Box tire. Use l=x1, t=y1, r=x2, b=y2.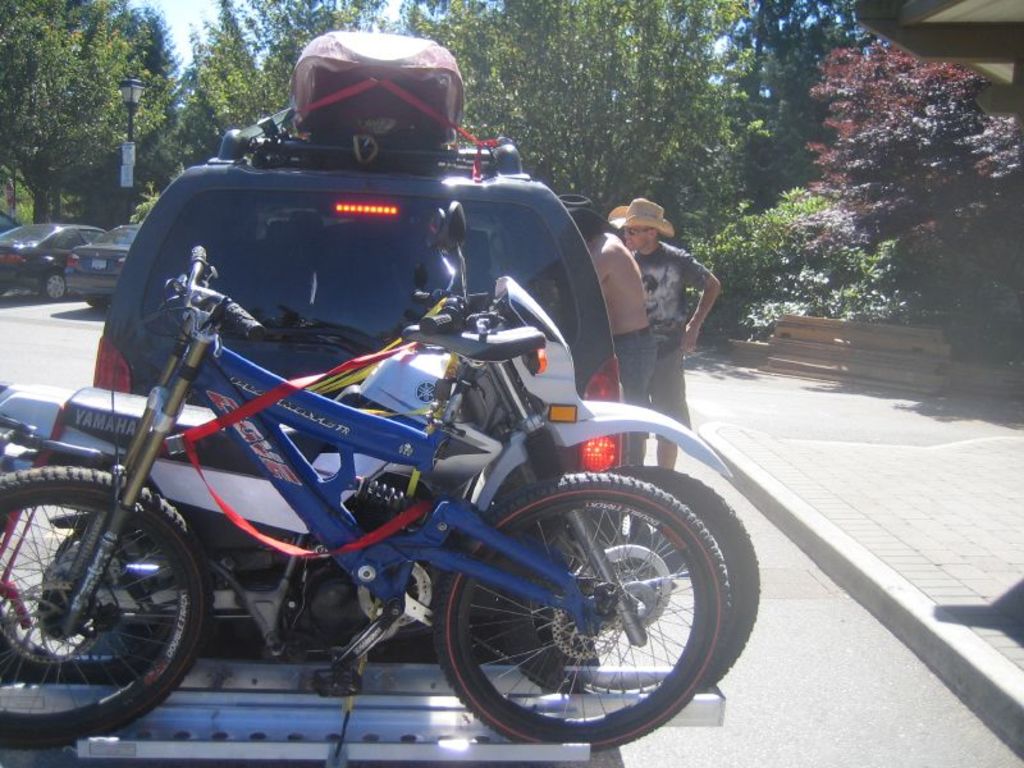
l=513, t=461, r=762, b=691.
